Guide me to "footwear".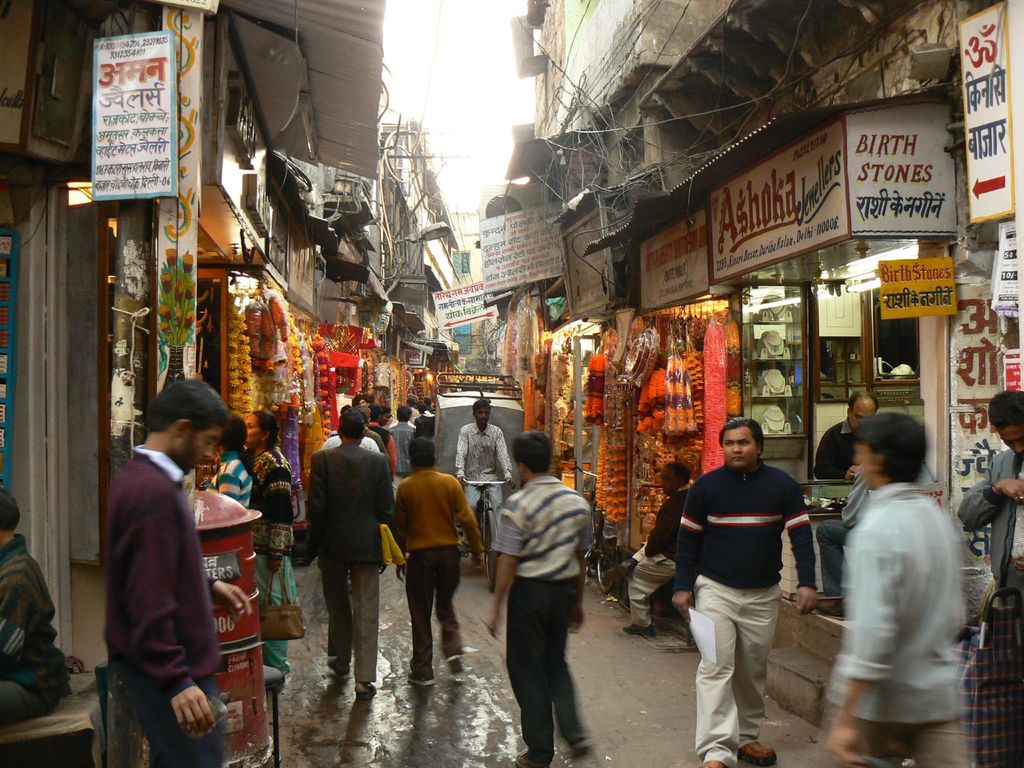
Guidance: Rect(440, 655, 468, 680).
